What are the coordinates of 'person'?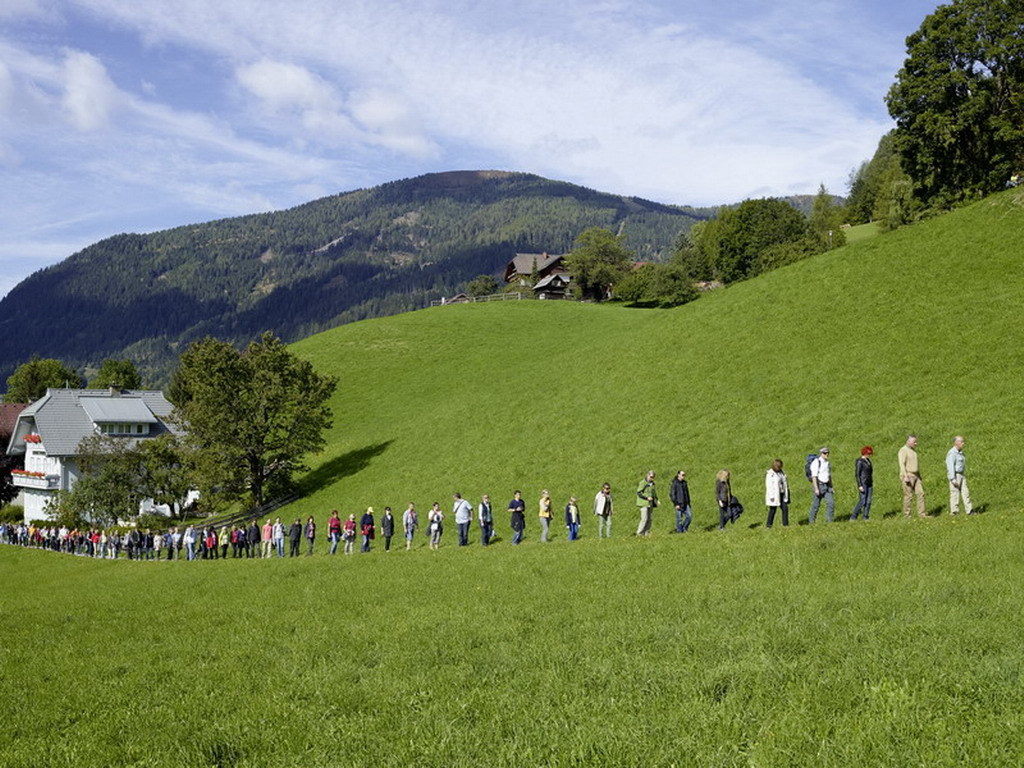
{"left": 665, "top": 470, "right": 691, "bottom": 532}.
